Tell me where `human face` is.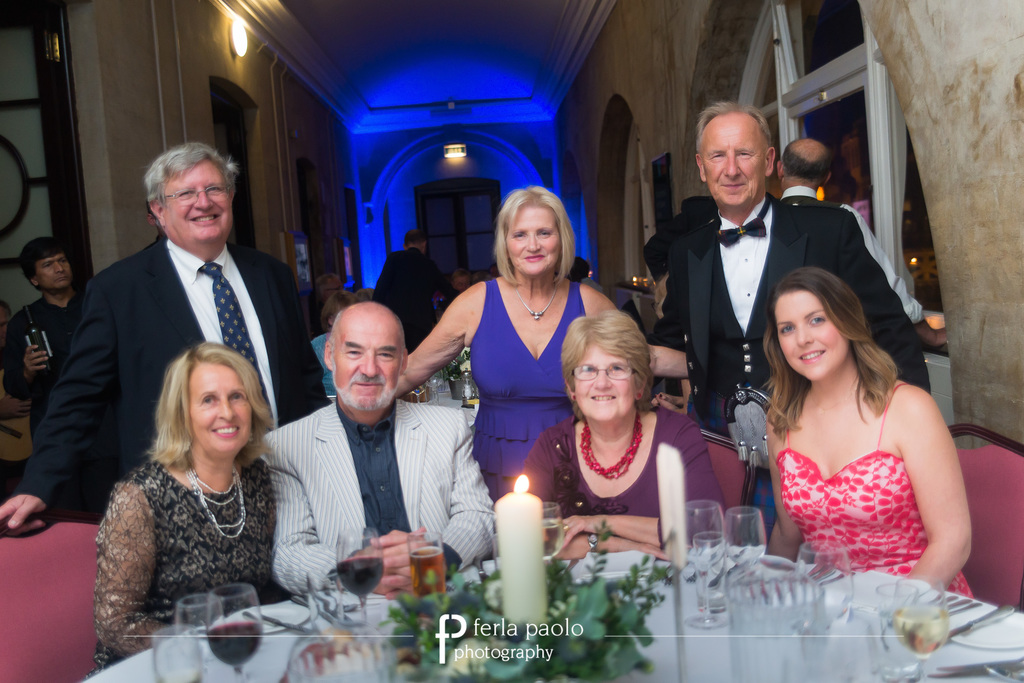
`human face` is at 699,115,766,205.
